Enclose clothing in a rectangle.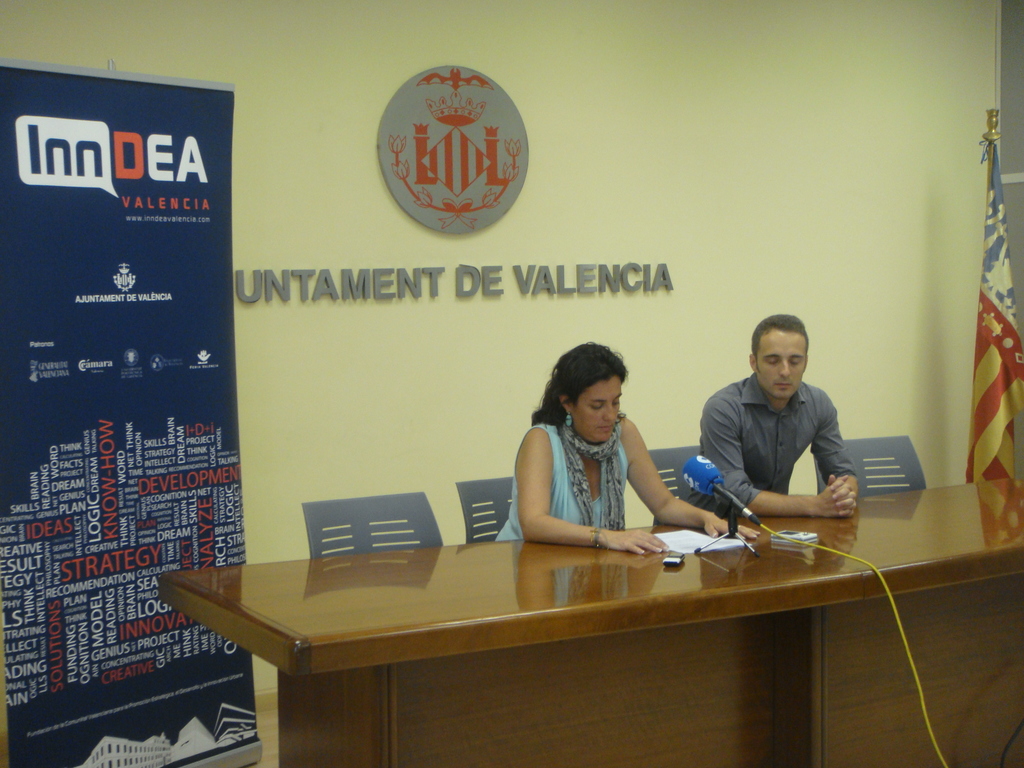
select_region(699, 364, 861, 534).
